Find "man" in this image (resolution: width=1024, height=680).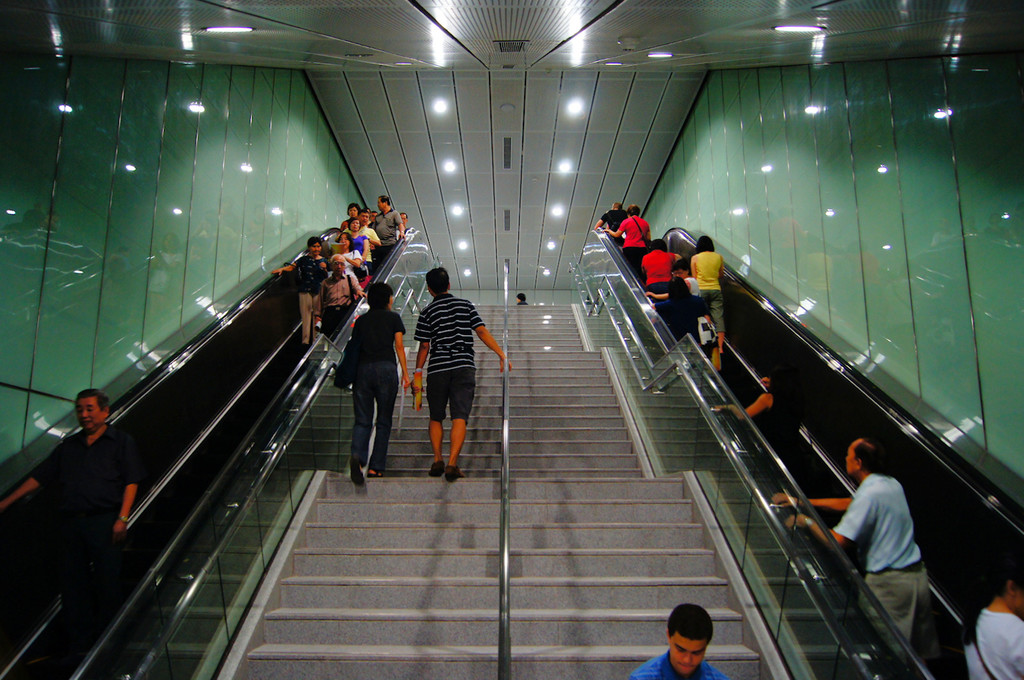
BBox(412, 264, 511, 485).
